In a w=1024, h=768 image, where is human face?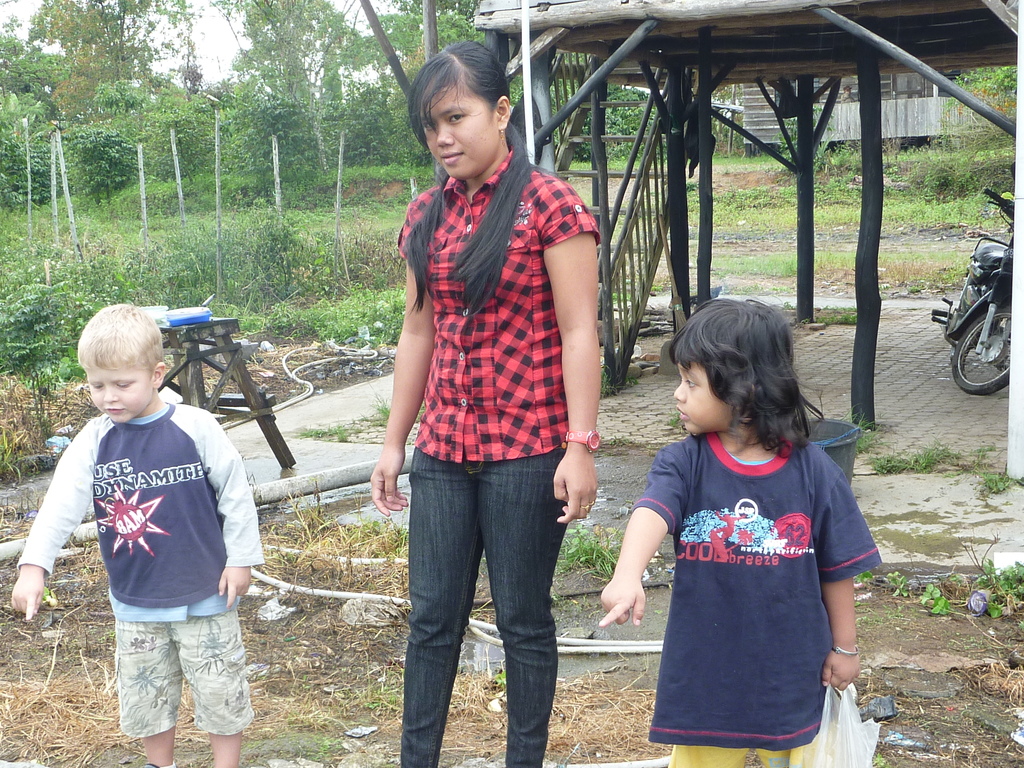
Rect(422, 77, 495, 179).
